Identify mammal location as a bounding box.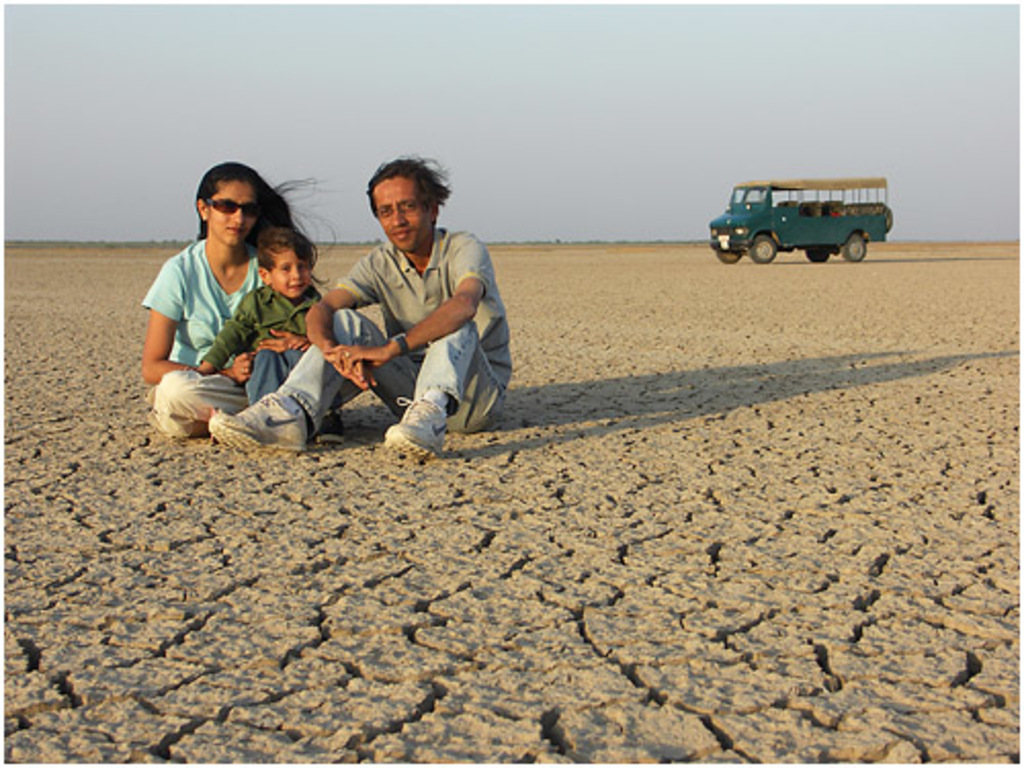
locate(145, 160, 330, 449).
